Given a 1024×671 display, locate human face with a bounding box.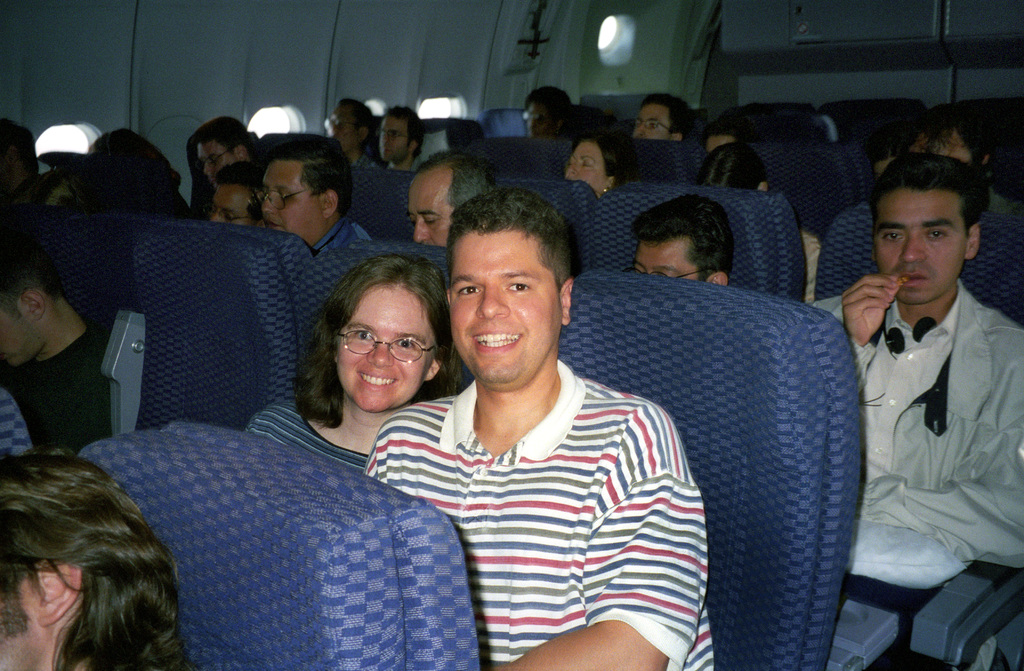
Located: (564, 141, 603, 201).
